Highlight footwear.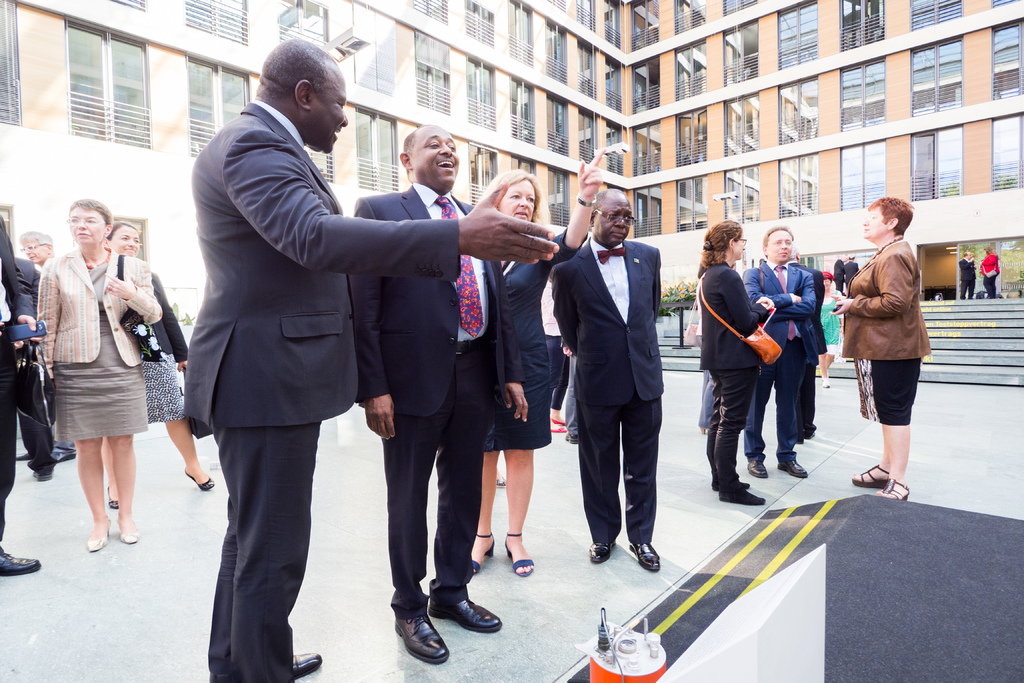
Highlighted region: x1=117, y1=512, x2=141, y2=546.
